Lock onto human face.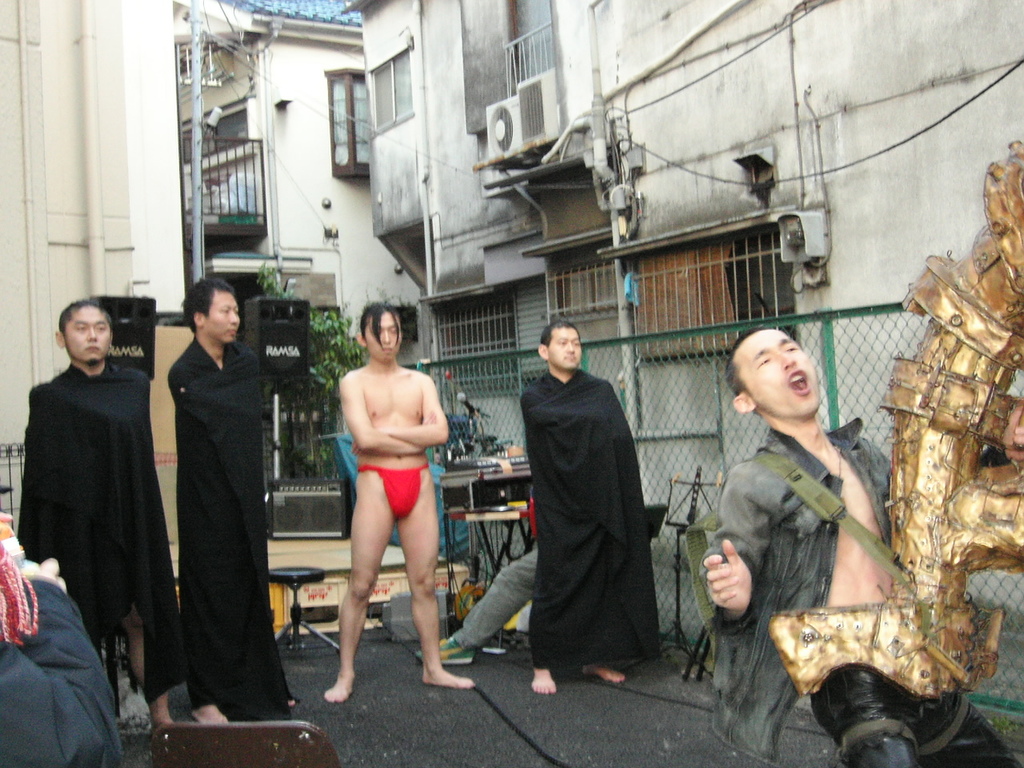
Locked: bbox=[546, 329, 586, 375].
